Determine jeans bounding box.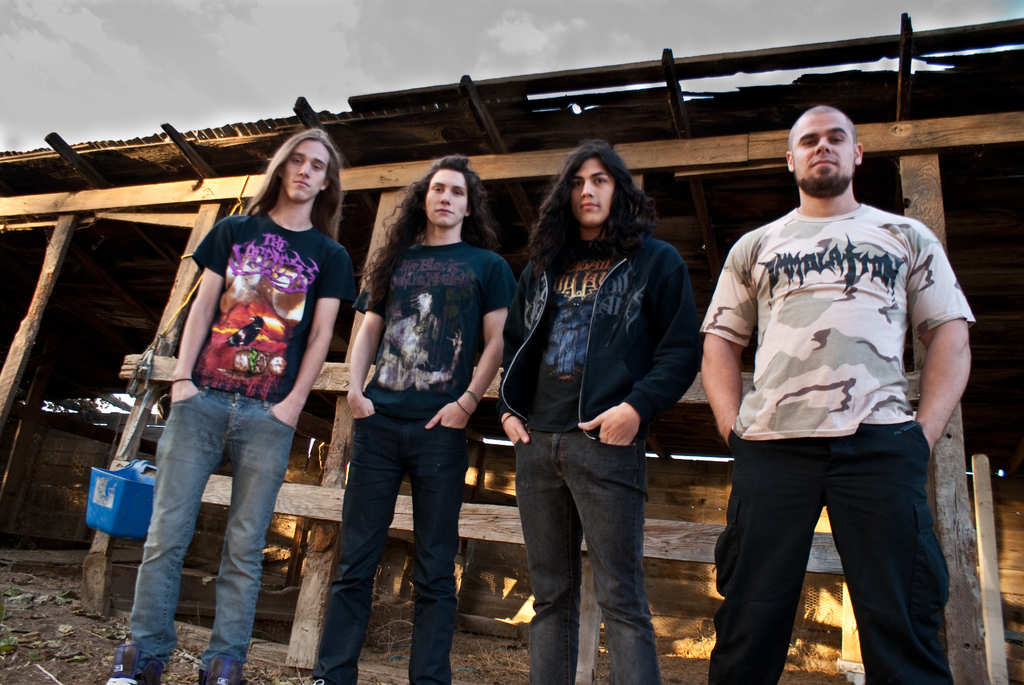
Determined: <bbox>118, 387, 271, 683</bbox>.
